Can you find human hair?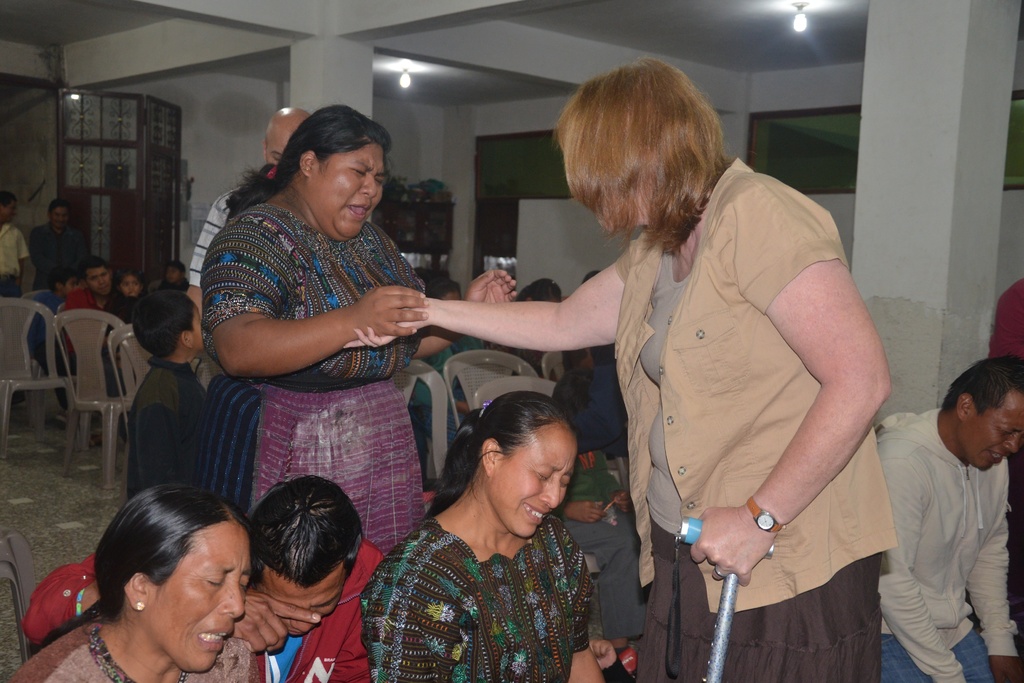
Yes, bounding box: (77, 257, 110, 284).
